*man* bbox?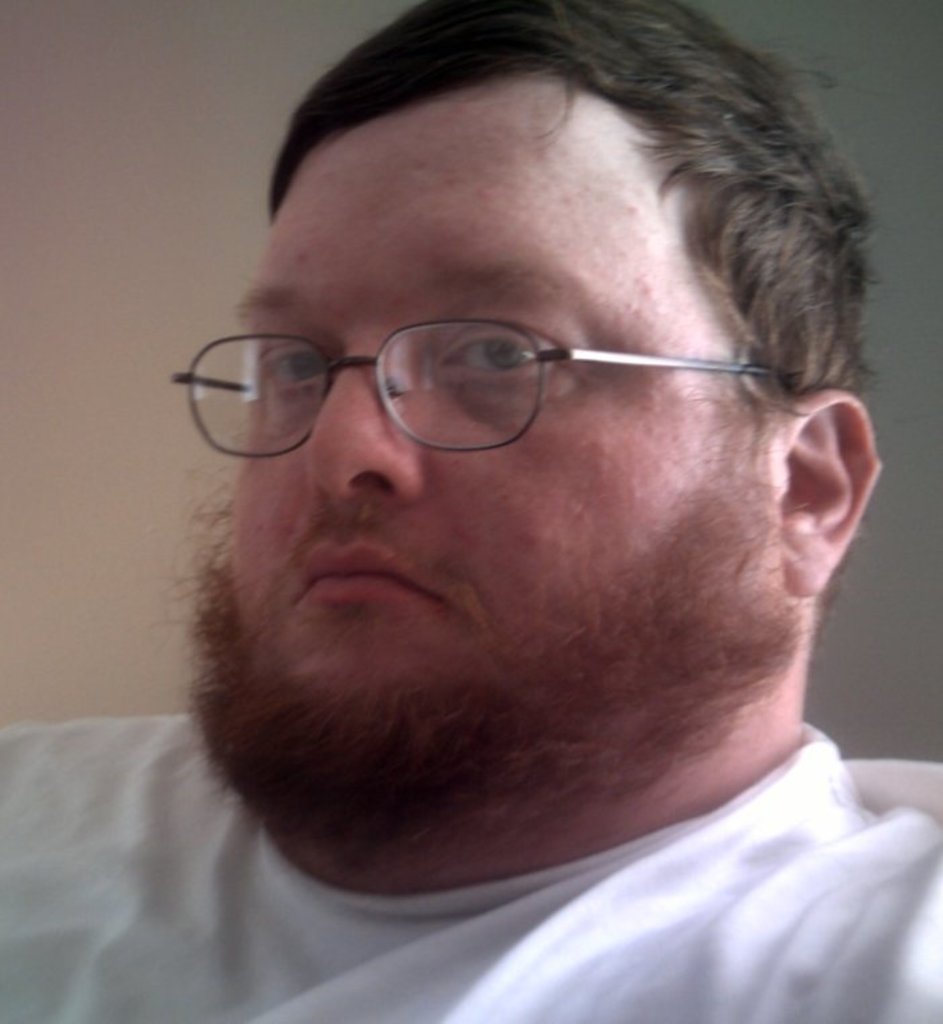
x1=4 y1=42 x2=942 y2=1005
